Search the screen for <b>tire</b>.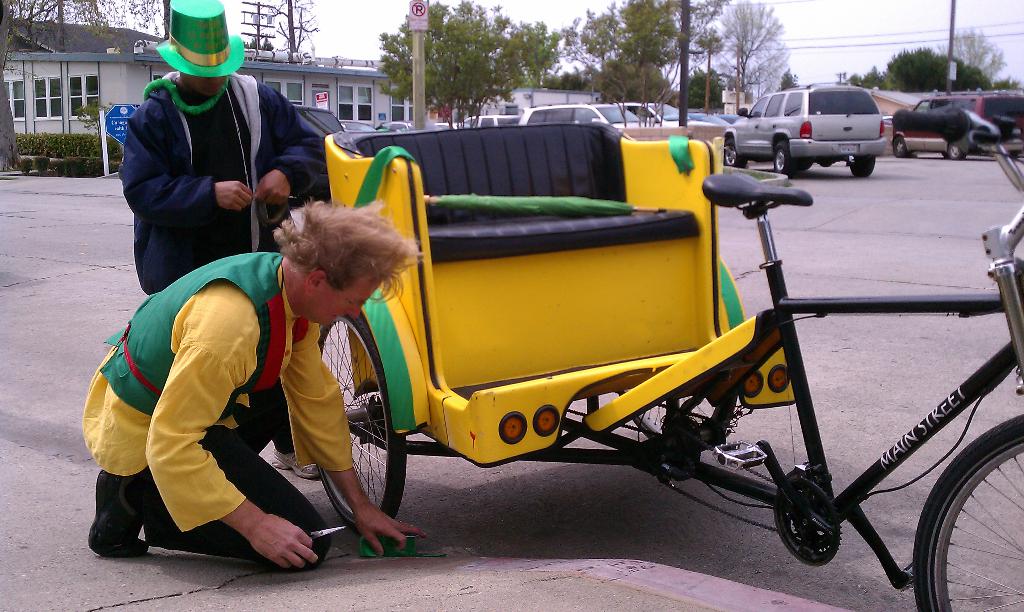
Found at {"left": 721, "top": 129, "right": 745, "bottom": 173}.
